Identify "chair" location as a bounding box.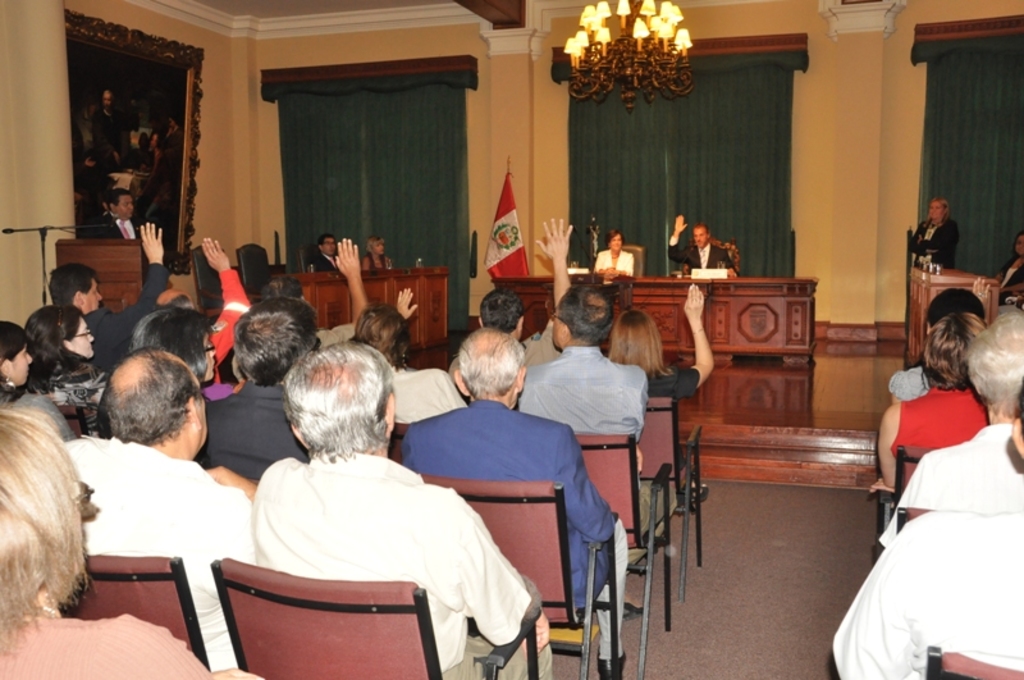
(192, 242, 225, 318).
